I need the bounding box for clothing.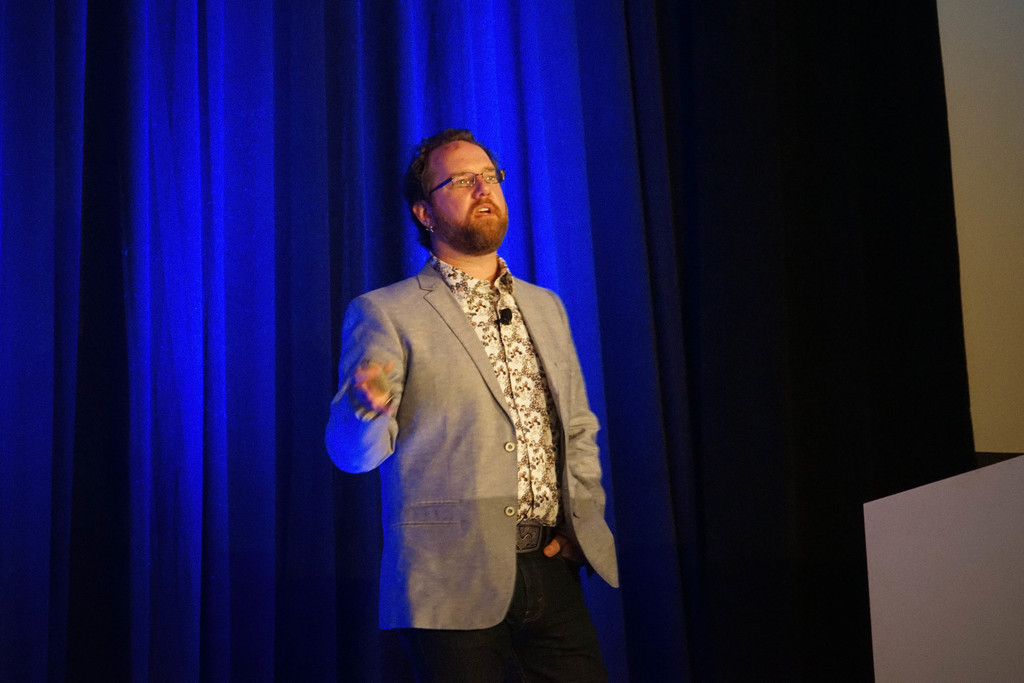
Here it is: detection(330, 210, 609, 670).
